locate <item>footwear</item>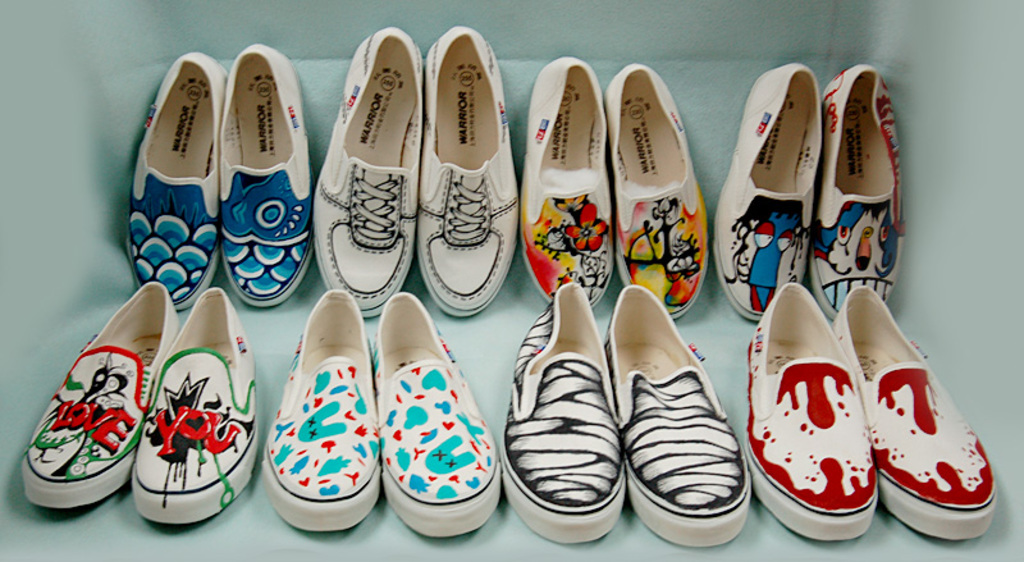
803, 59, 908, 326
